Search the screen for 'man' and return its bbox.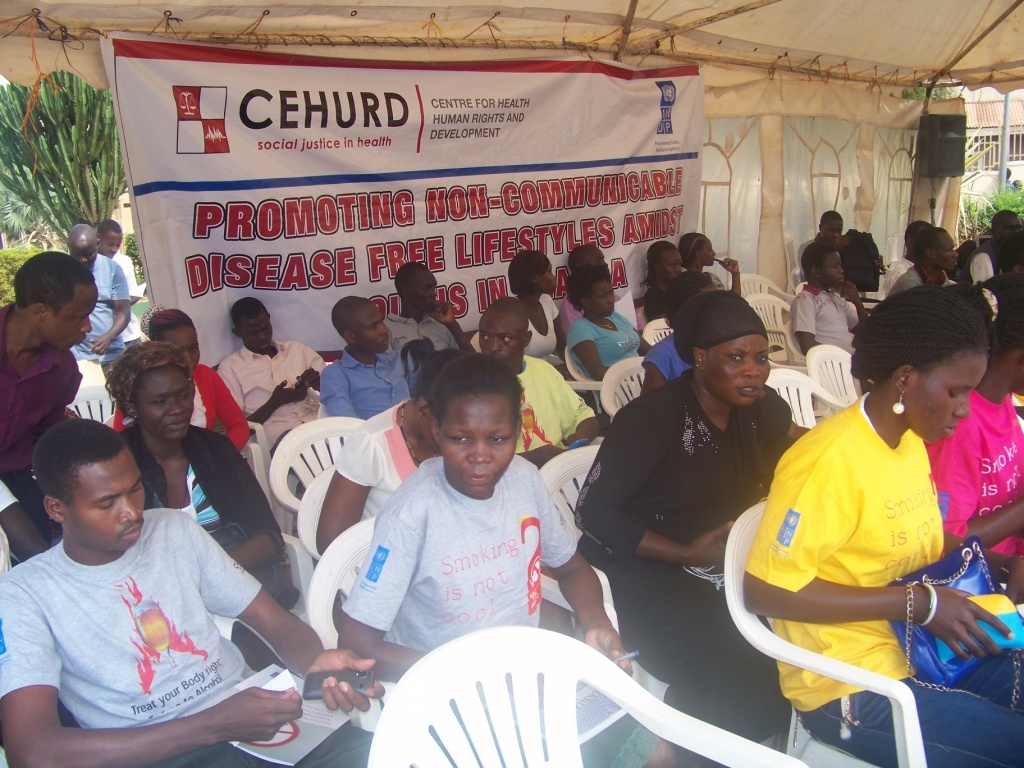
Found: x1=887 y1=225 x2=961 y2=290.
